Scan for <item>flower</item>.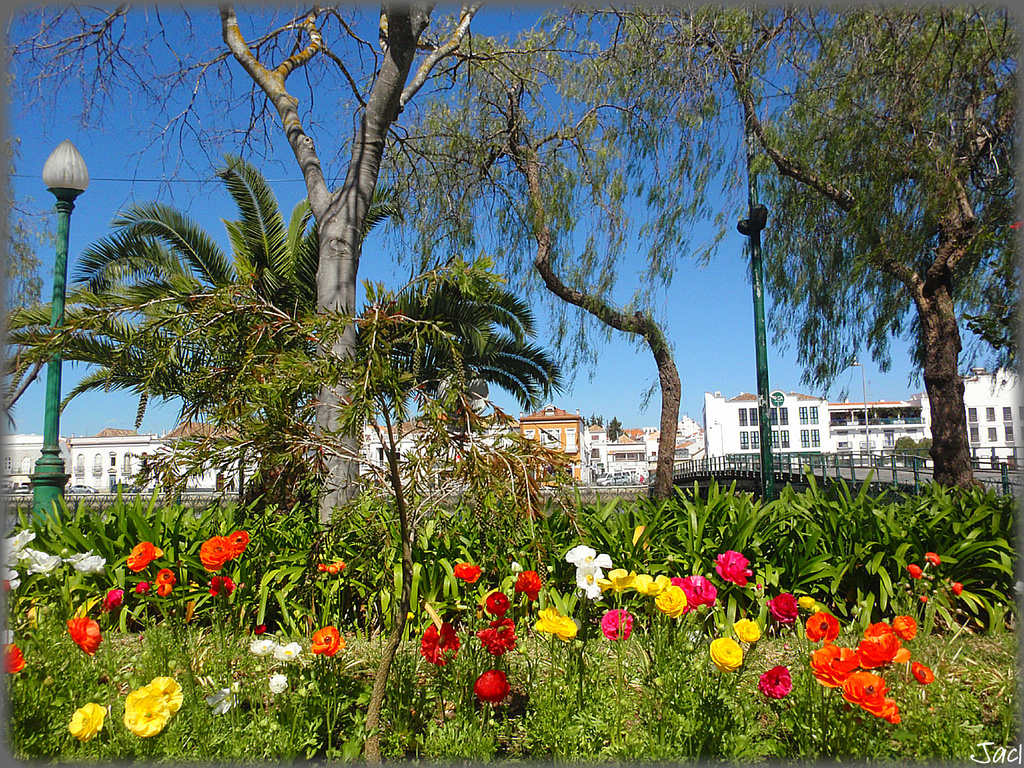
Scan result: crop(211, 579, 238, 599).
